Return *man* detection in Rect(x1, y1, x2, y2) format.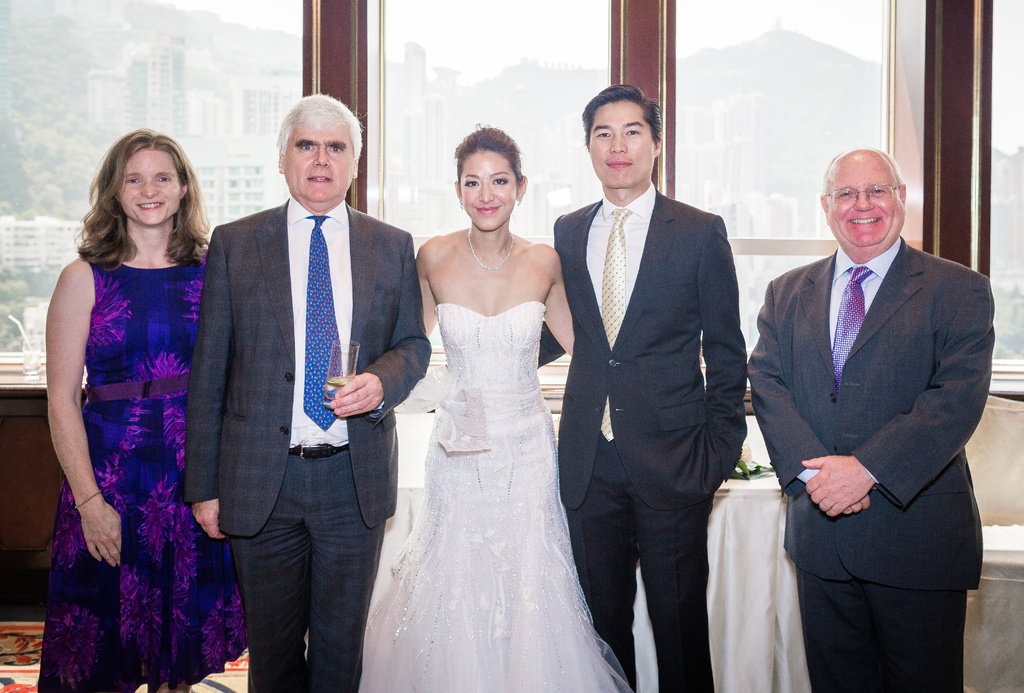
Rect(536, 78, 753, 692).
